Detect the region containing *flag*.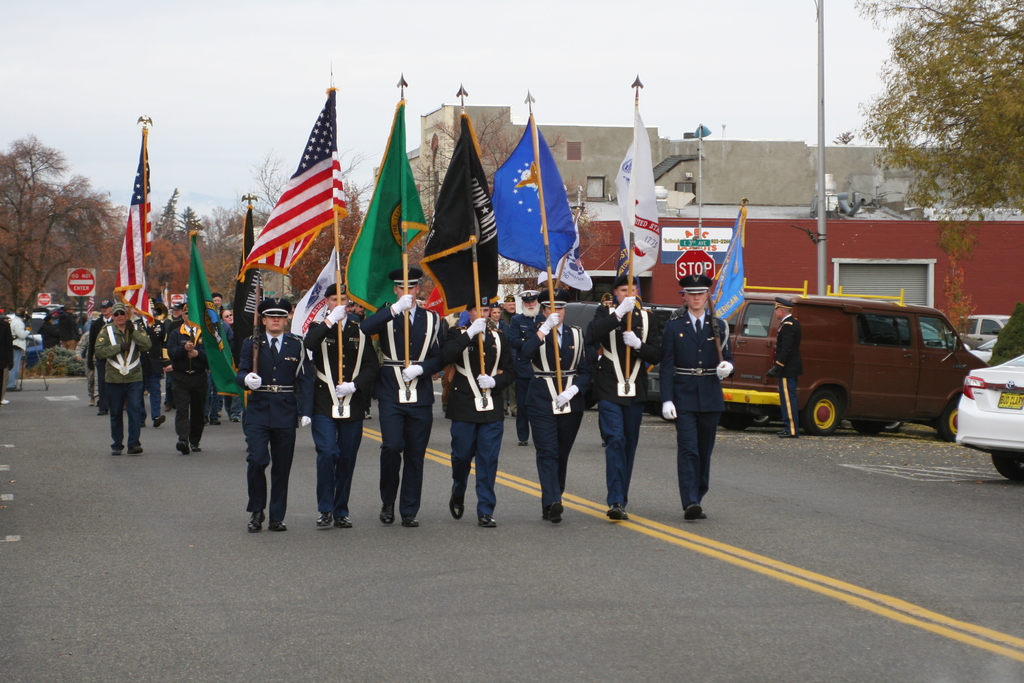
(287, 252, 337, 334).
